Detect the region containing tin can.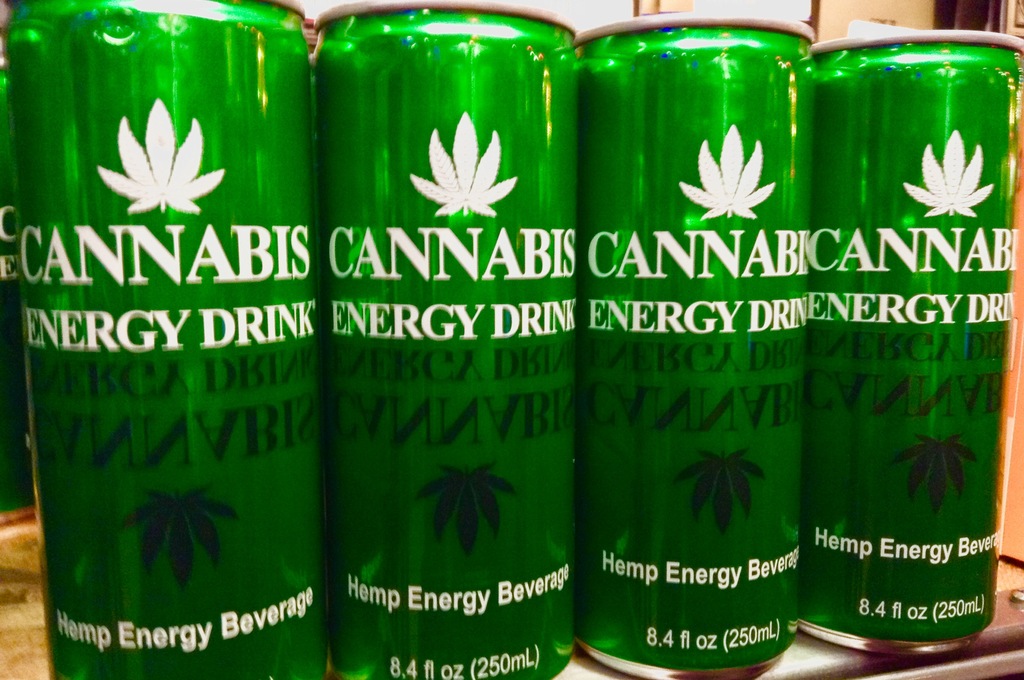
3:0:324:679.
